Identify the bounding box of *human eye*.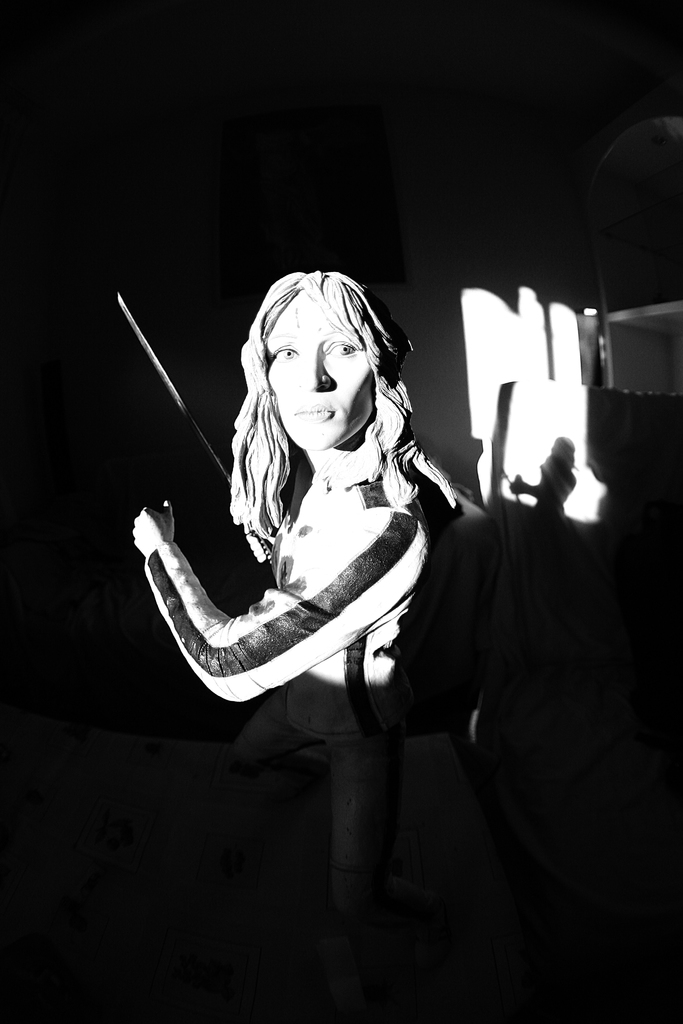
Rect(269, 342, 299, 364).
